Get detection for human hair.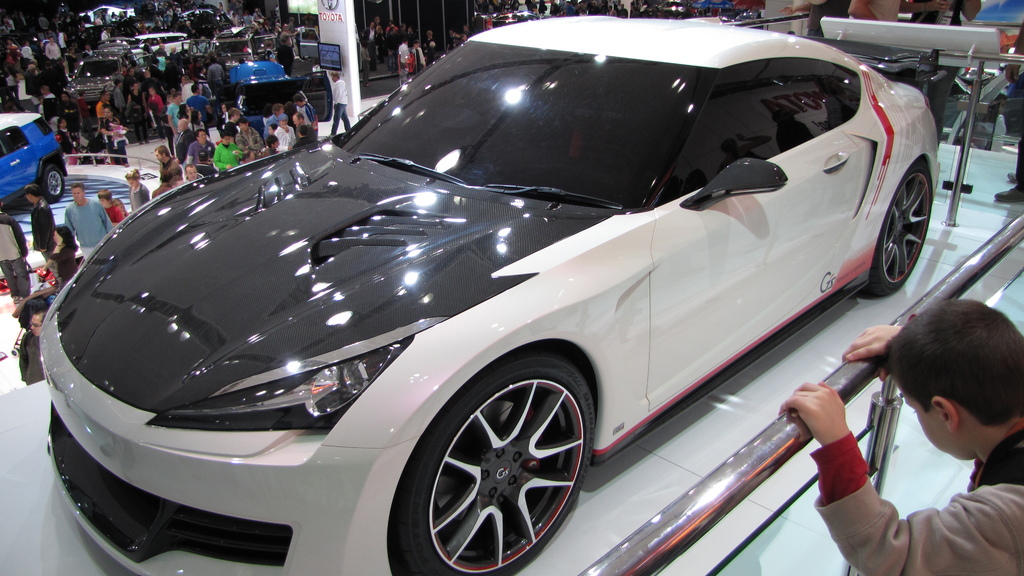
Detection: <bbox>180, 102, 188, 121</bbox>.
